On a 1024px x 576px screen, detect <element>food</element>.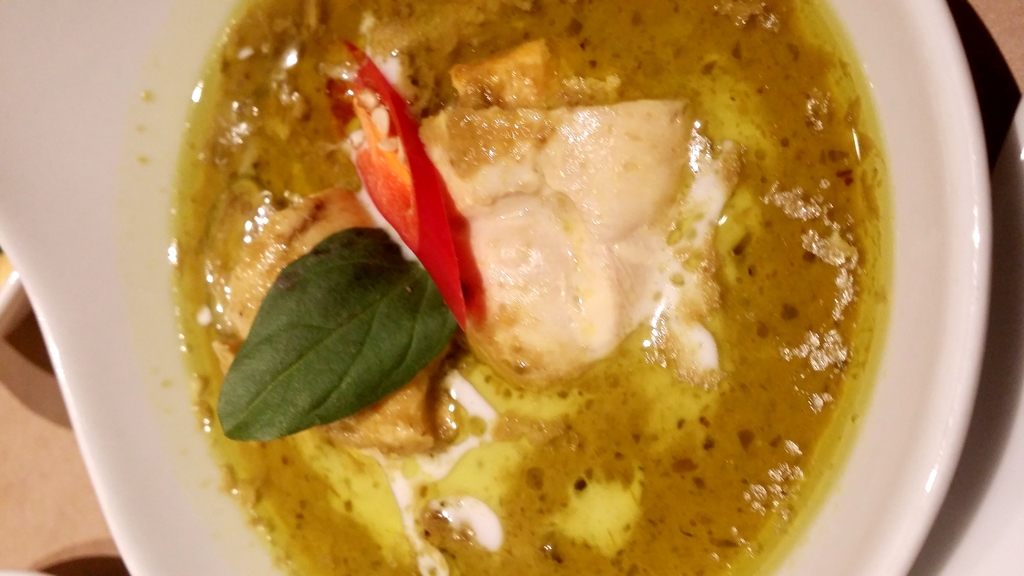
l=257, t=531, r=810, b=575.
